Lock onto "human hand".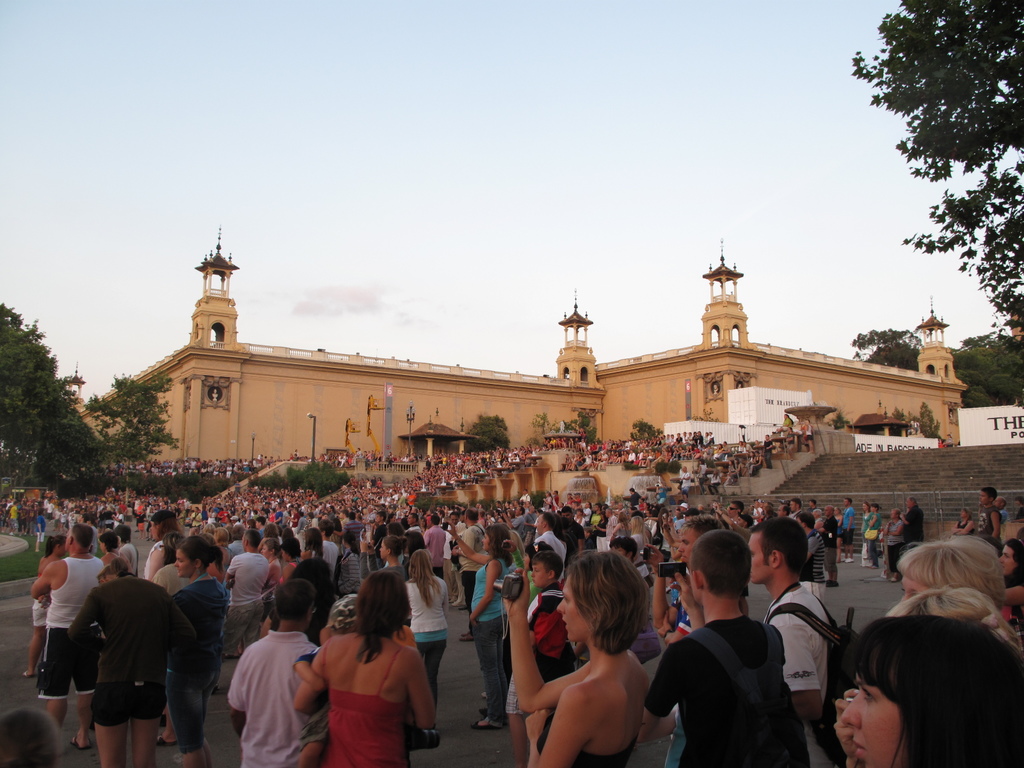
Locked: <box>498,539,518,556</box>.
